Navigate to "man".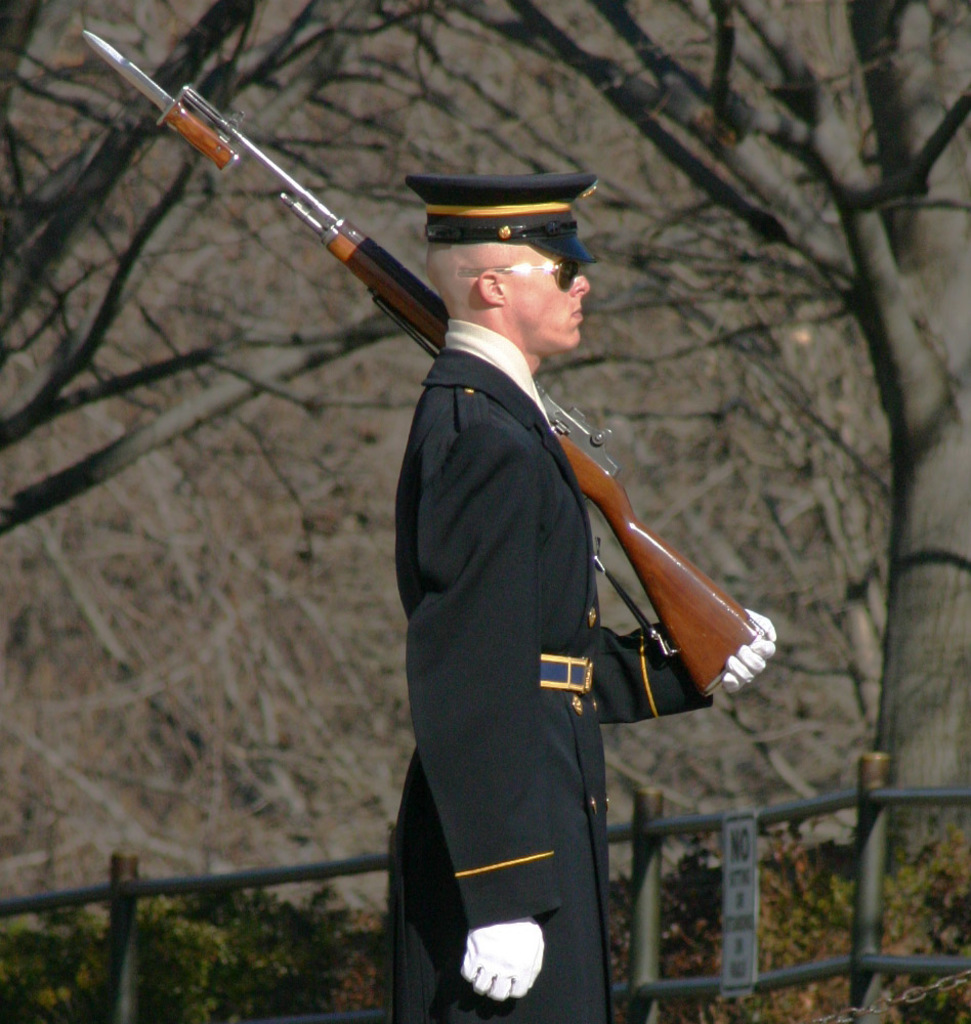
Navigation target: bbox(400, 147, 792, 915).
